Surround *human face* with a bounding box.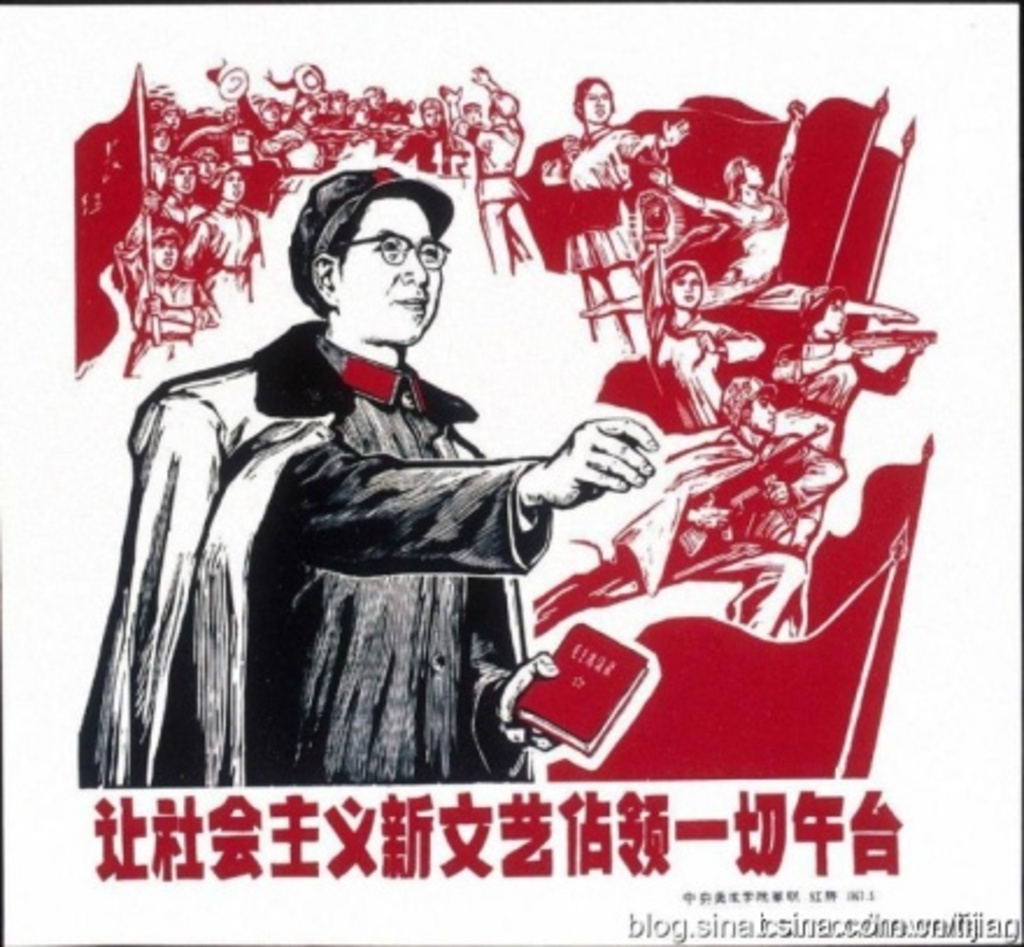
[738,163,766,186].
